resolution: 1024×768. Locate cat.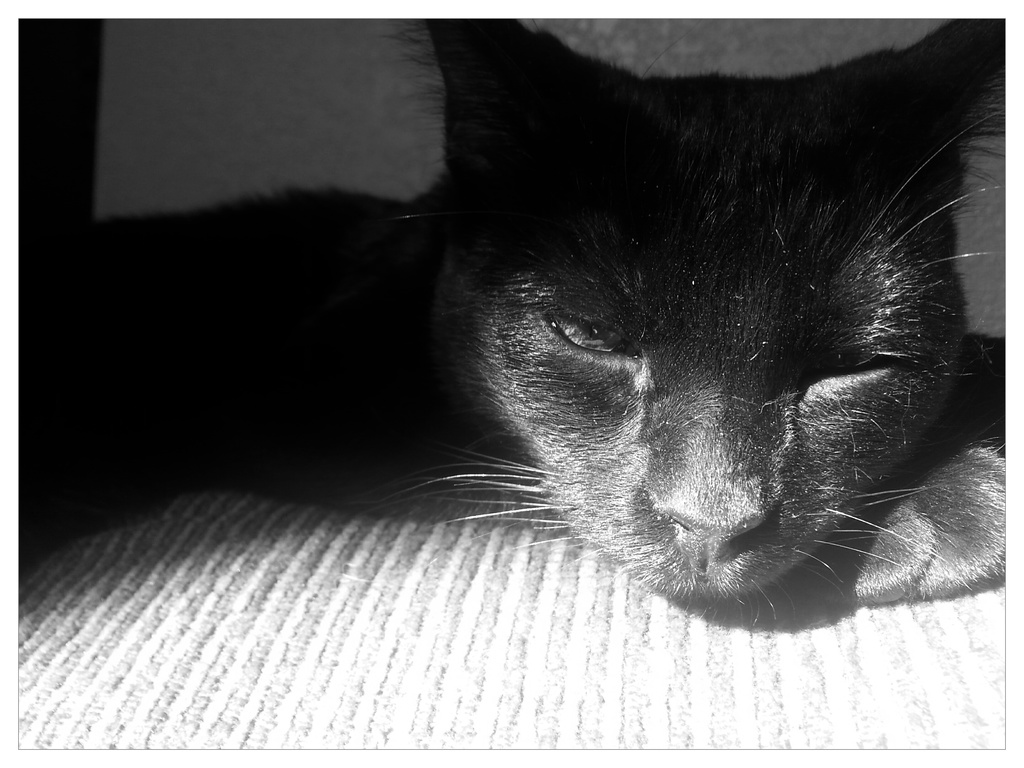
17, 13, 1004, 627.
